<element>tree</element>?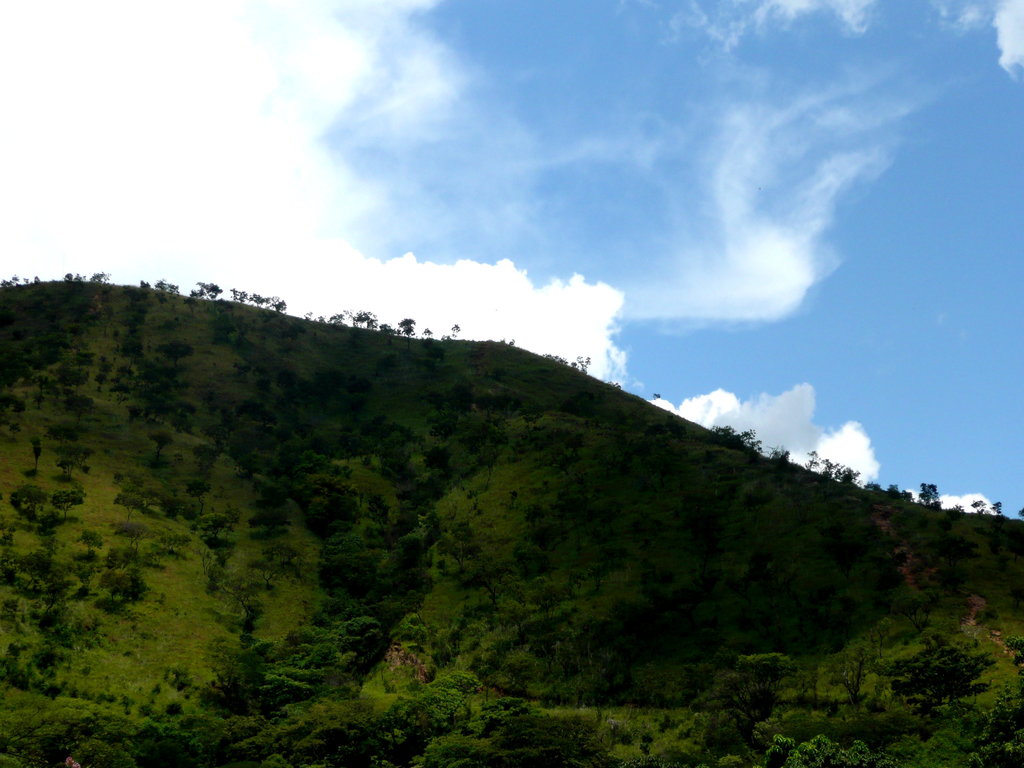
{"left": 314, "top": 315, "right": 326, "bottom": 327}
